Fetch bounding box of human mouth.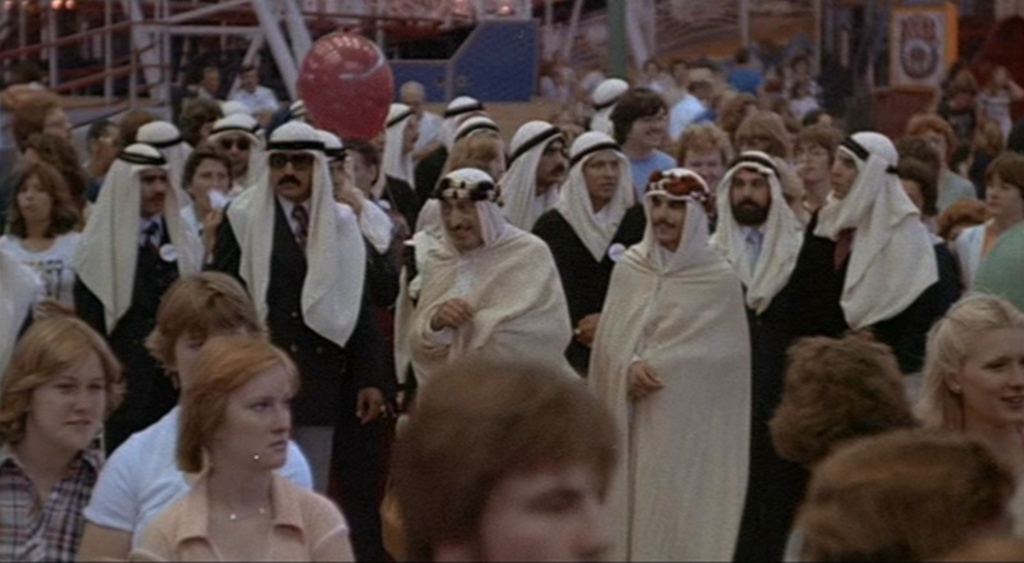
Bbox: pyautogui.locateOnScreen(1005, 400, 1023, 409).
